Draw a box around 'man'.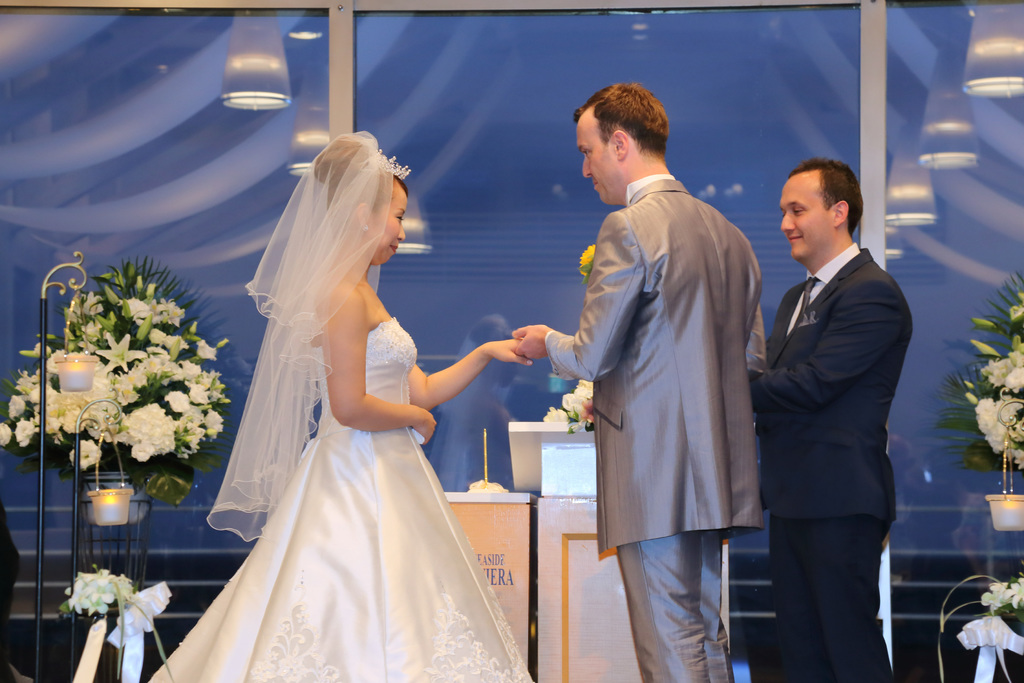
x1=742 y1=157 x2=902 y2=682.
